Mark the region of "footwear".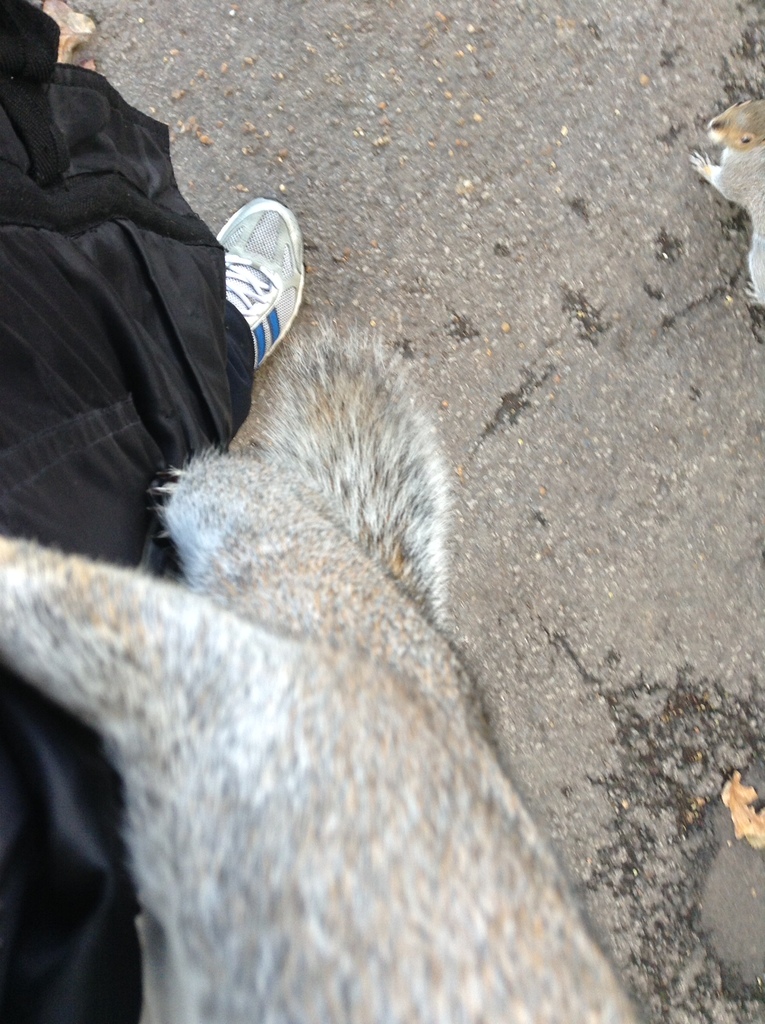
Region: 188, 188, 319, 380.
